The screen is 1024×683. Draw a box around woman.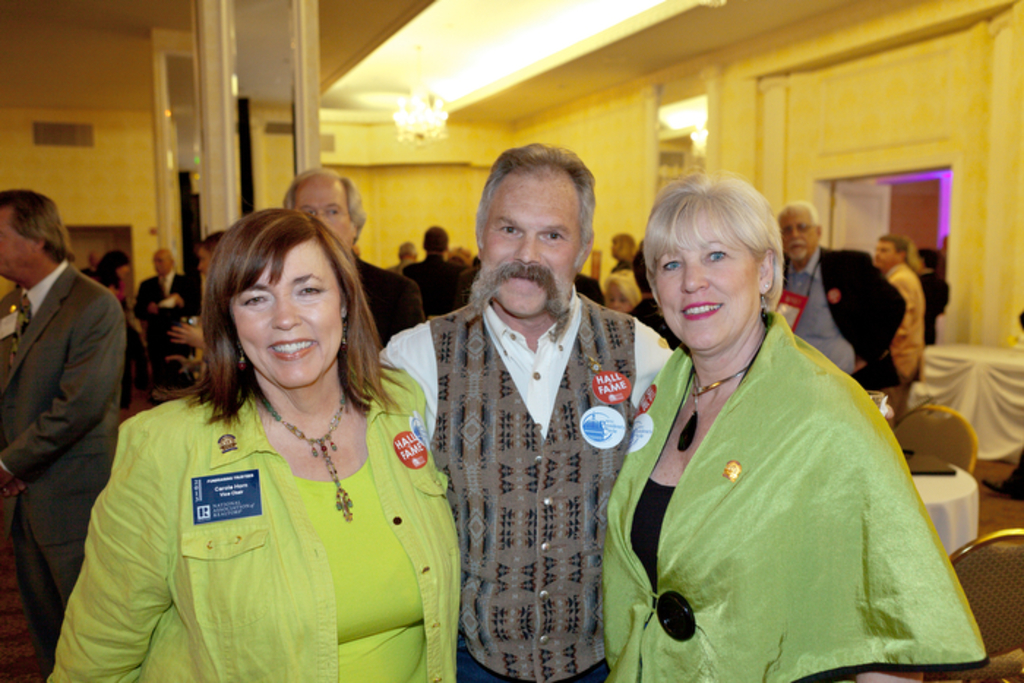
597 174 977 682.
